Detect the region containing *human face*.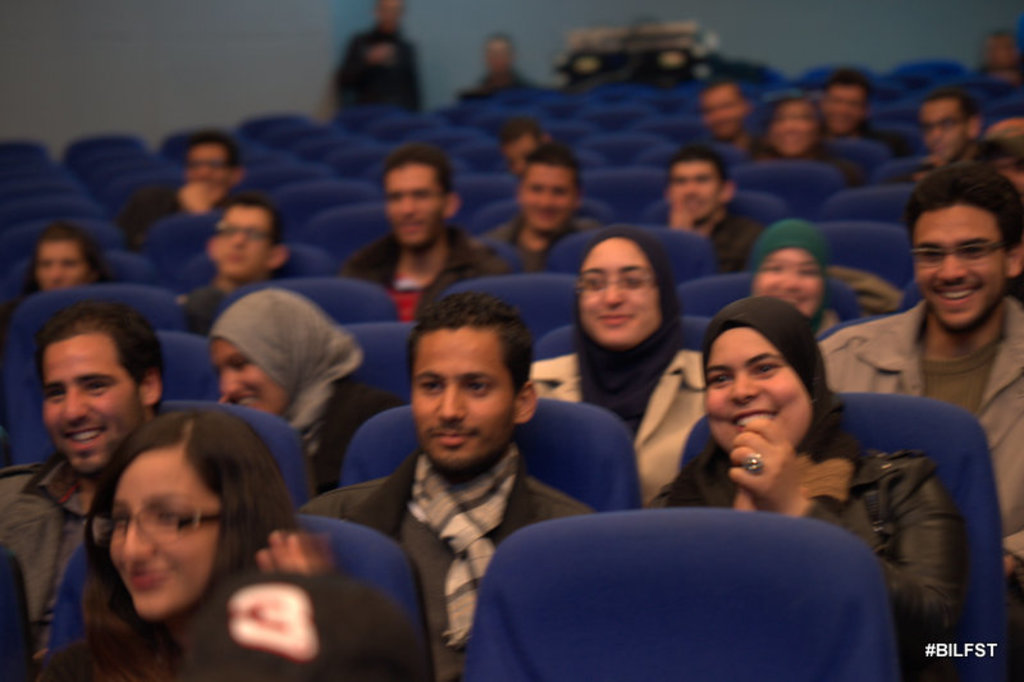
<bbox>109, 444, 219, 610</bbox>.
